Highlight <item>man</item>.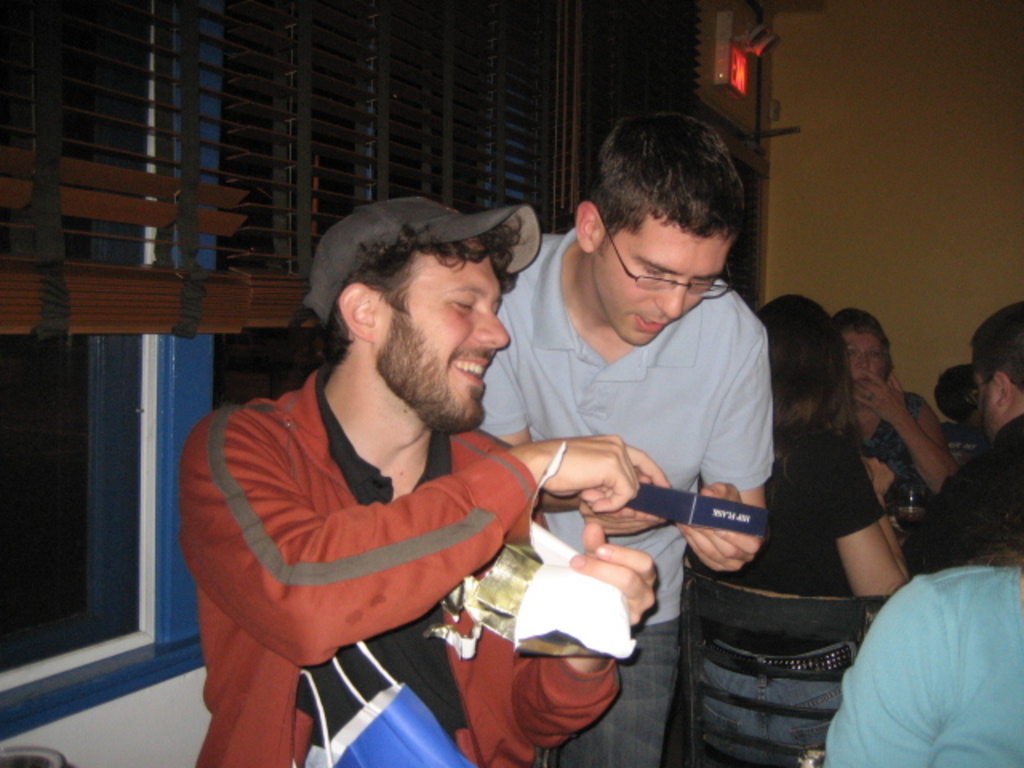
Highlighted region: [left=477, top=109, right=779, bottom=766].
